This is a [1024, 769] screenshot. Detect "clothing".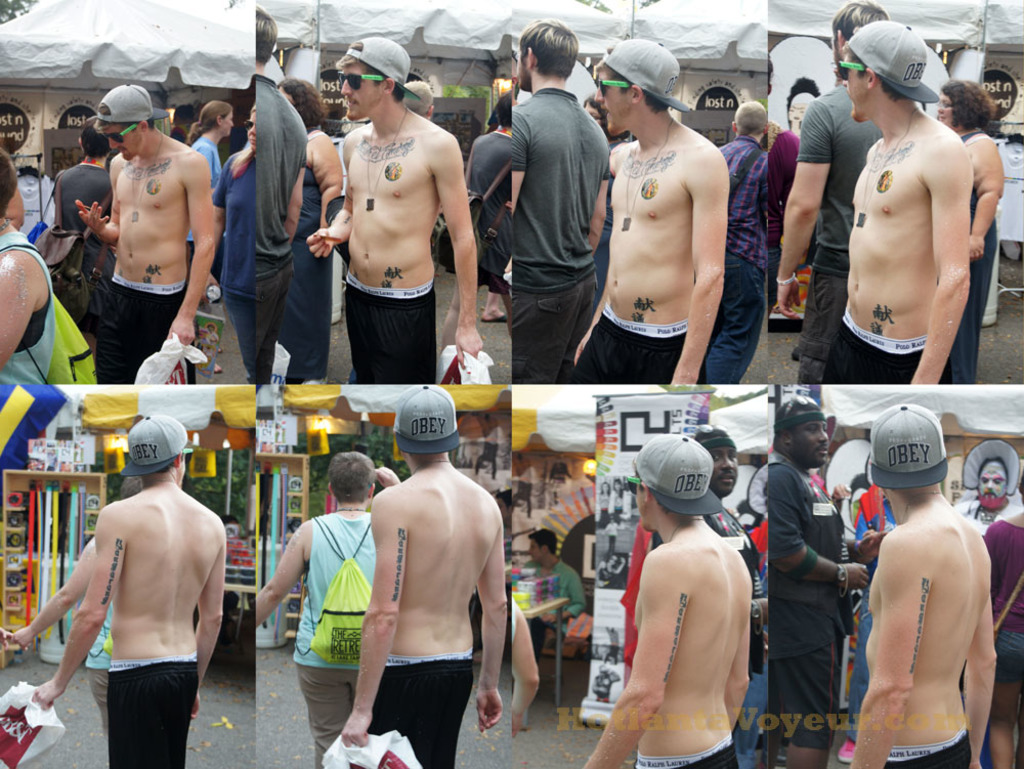
select_region(0, 229, 60, 391).
